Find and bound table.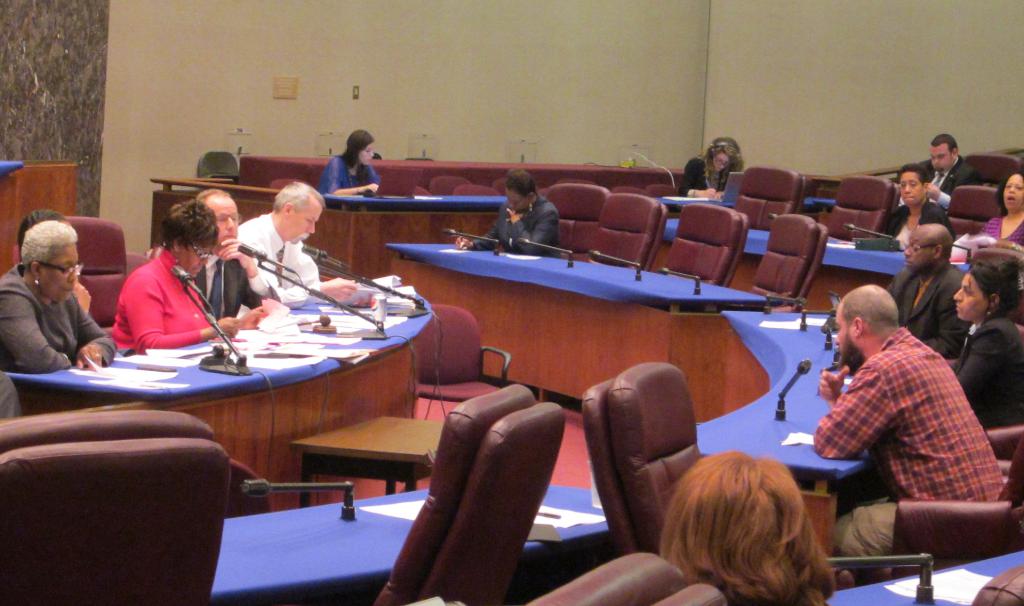
Bound: 152,177,502,278.
